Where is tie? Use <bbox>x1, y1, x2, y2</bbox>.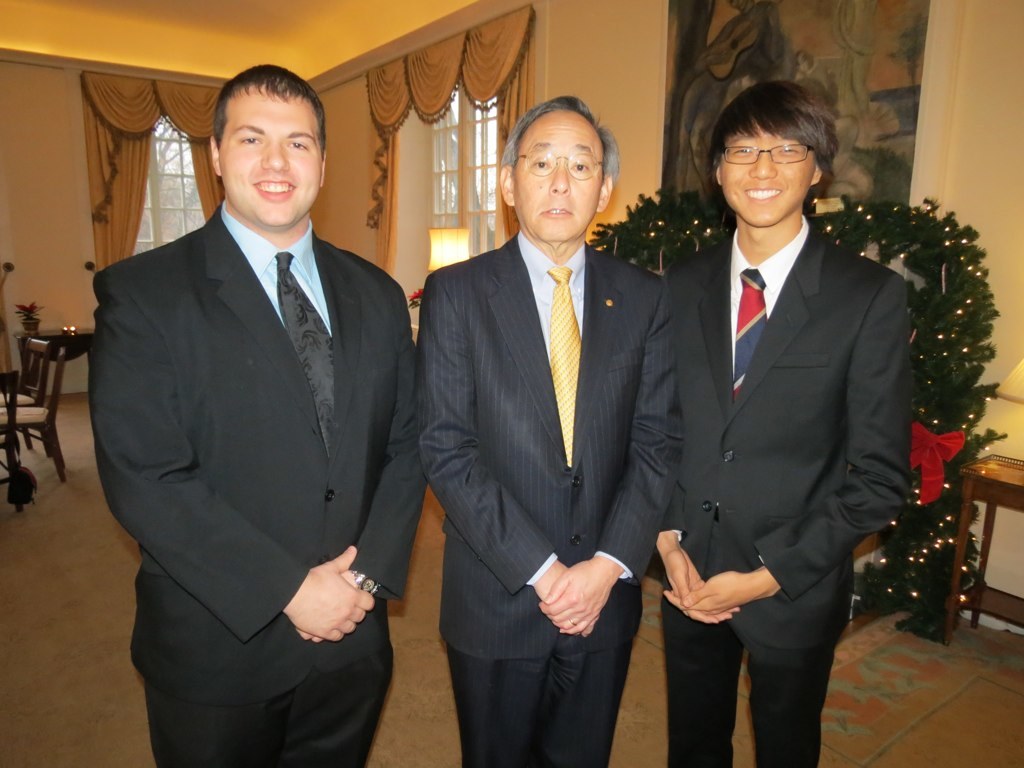
<bbox>274, 245, 336, 454</bbox>.
